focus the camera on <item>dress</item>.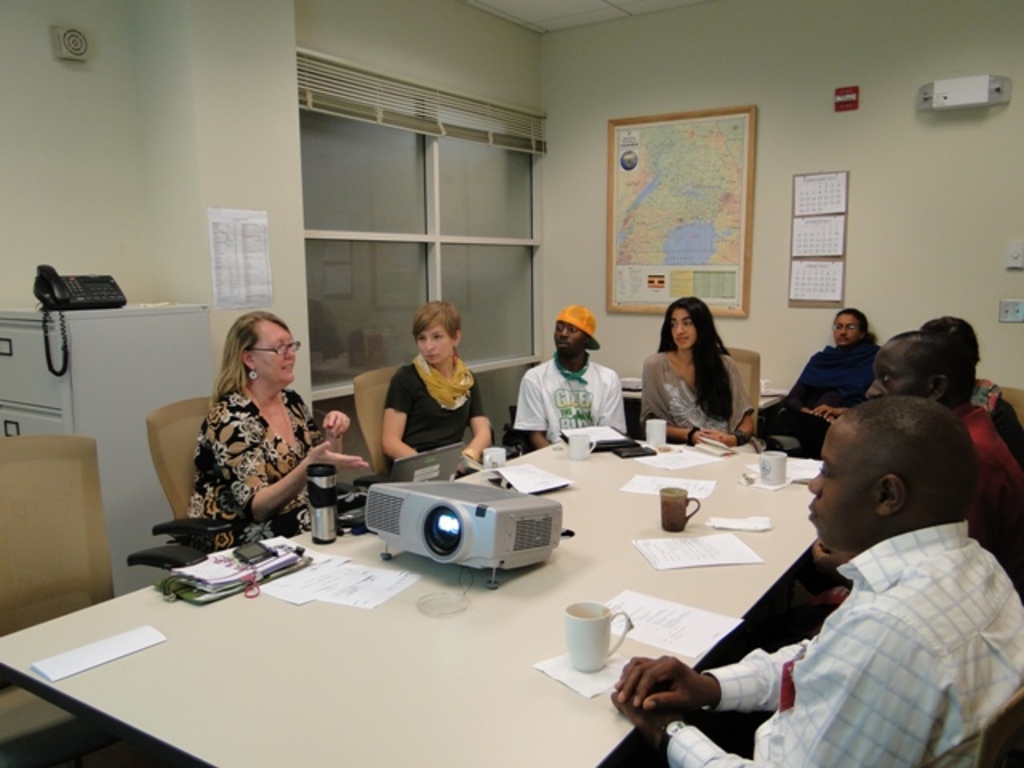
Focus region: 173/376/333/549.
